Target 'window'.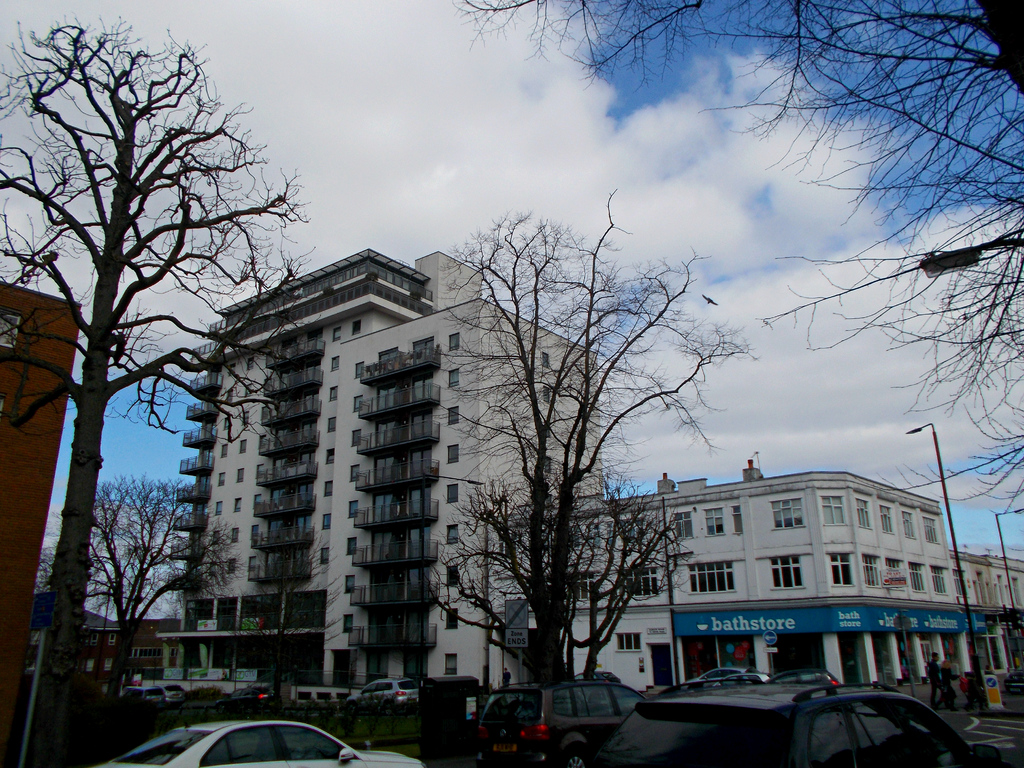
Target region: locate(332, 328, 342, 345).
